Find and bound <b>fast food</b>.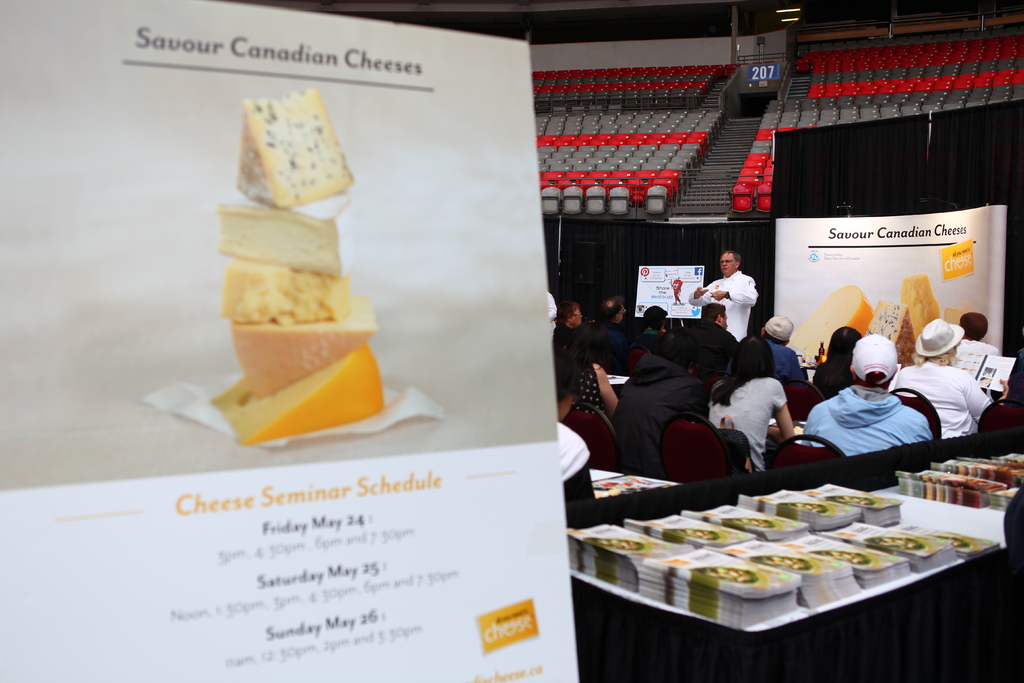
Bound: (x1=216, y1=193, x2=384, y2=447).
